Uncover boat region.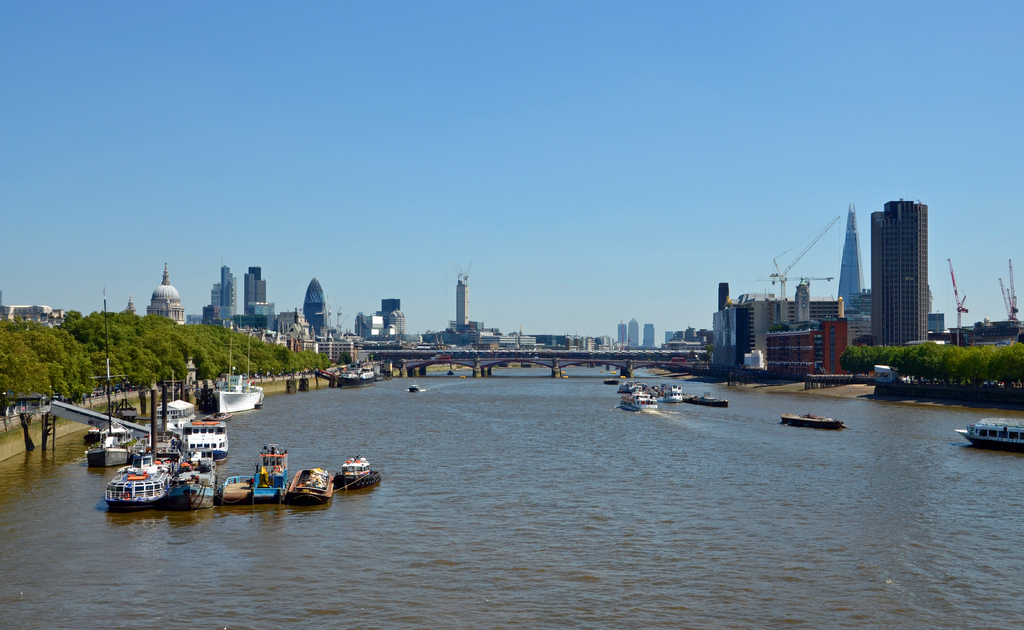
Uncovered: 207,410,232,420.
